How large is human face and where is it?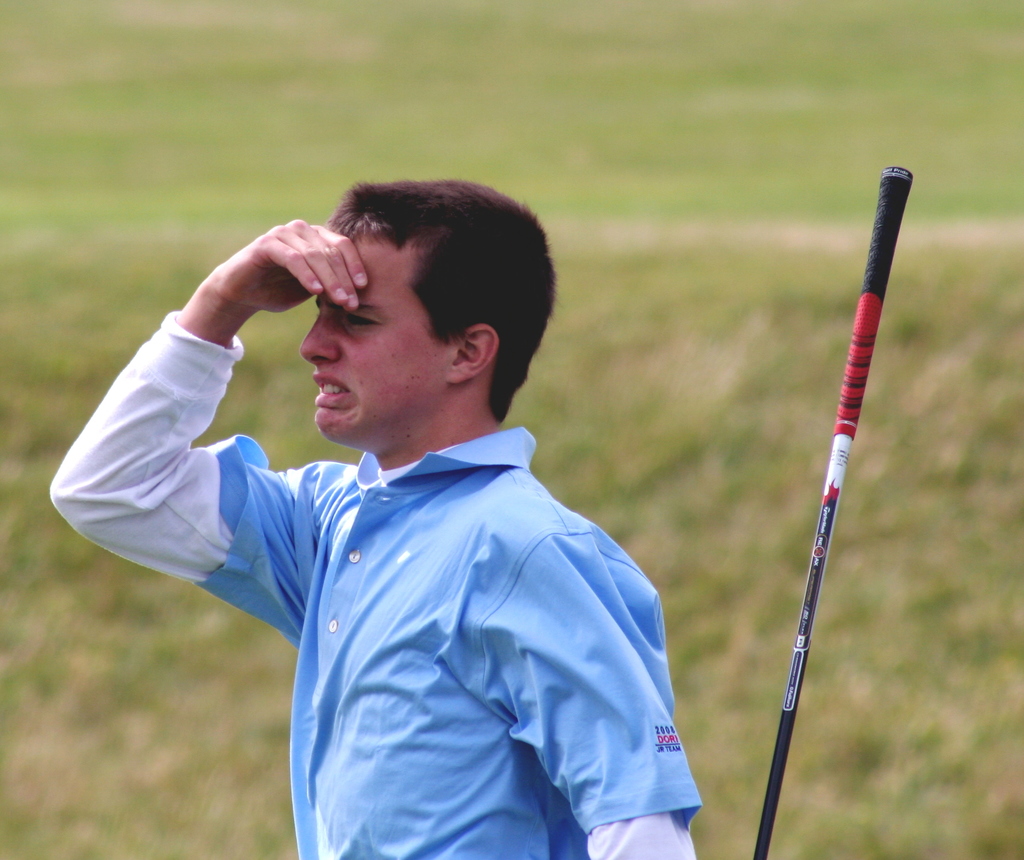
Bounding box: bbox=(297, 229, 437, 434).
